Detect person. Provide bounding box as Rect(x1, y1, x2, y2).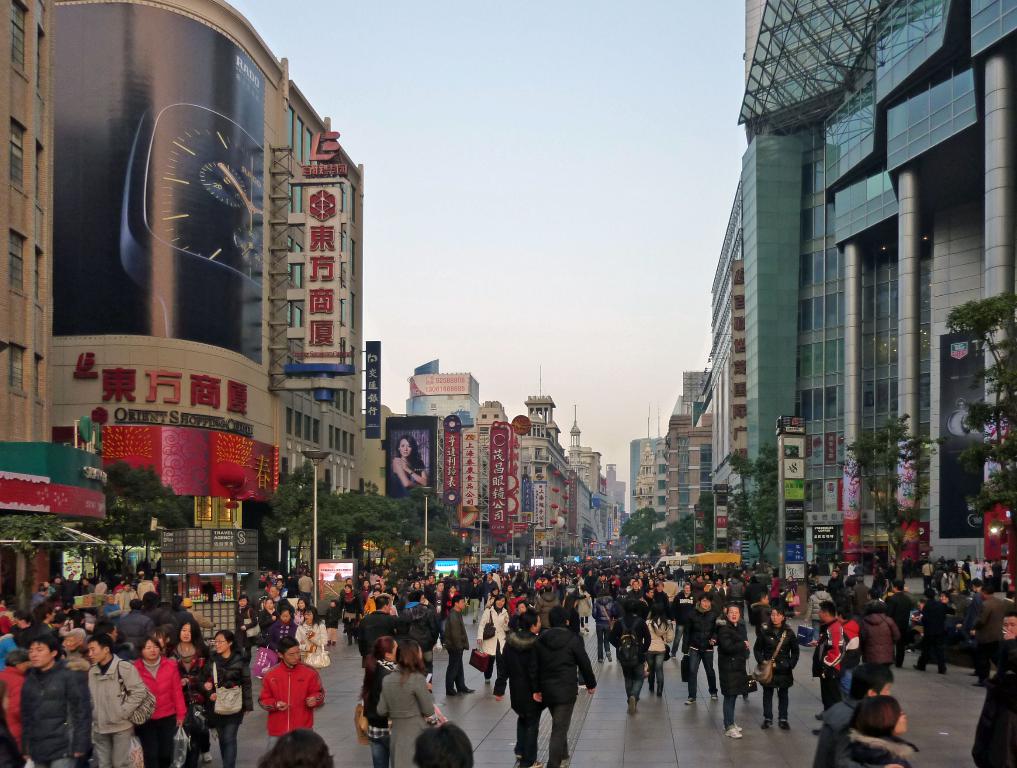
Rect(527, 603, 598, 767).
